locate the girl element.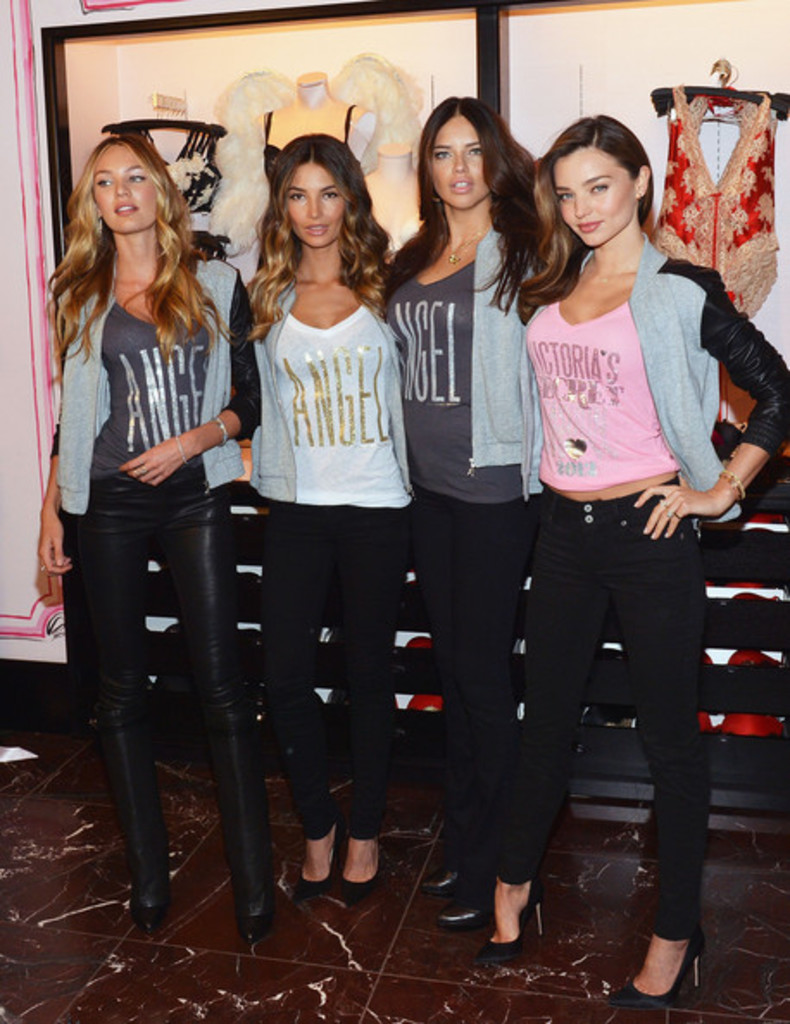
Element bbox: x1=34 y1=129 x2=266 y2=943.
